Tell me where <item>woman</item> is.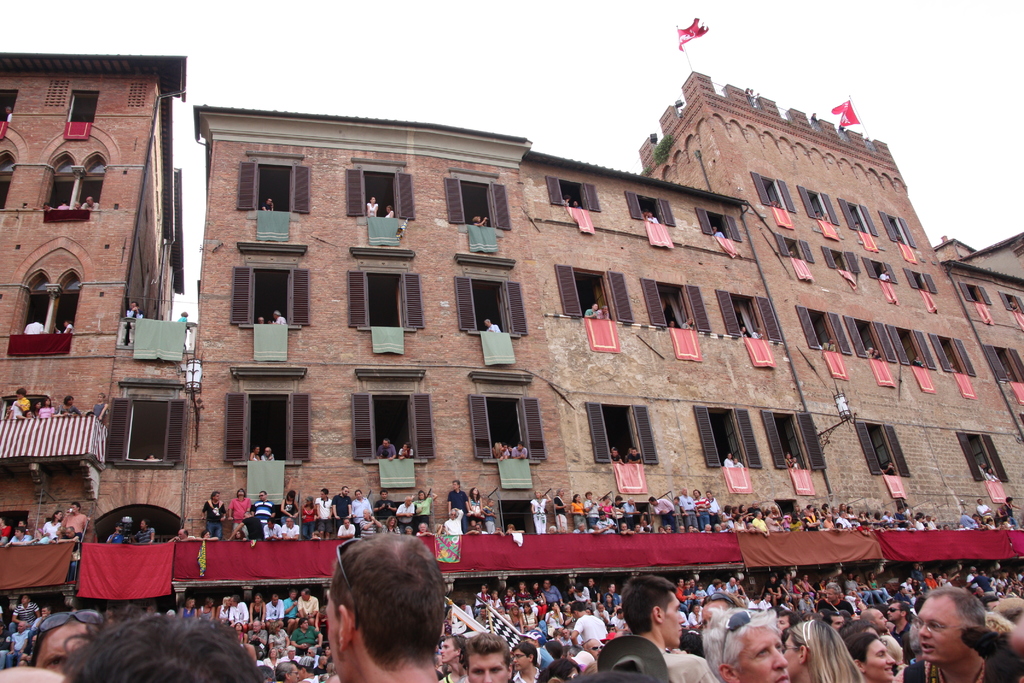
<item>woman</item> is at rect(468, 485, 483, 530).
